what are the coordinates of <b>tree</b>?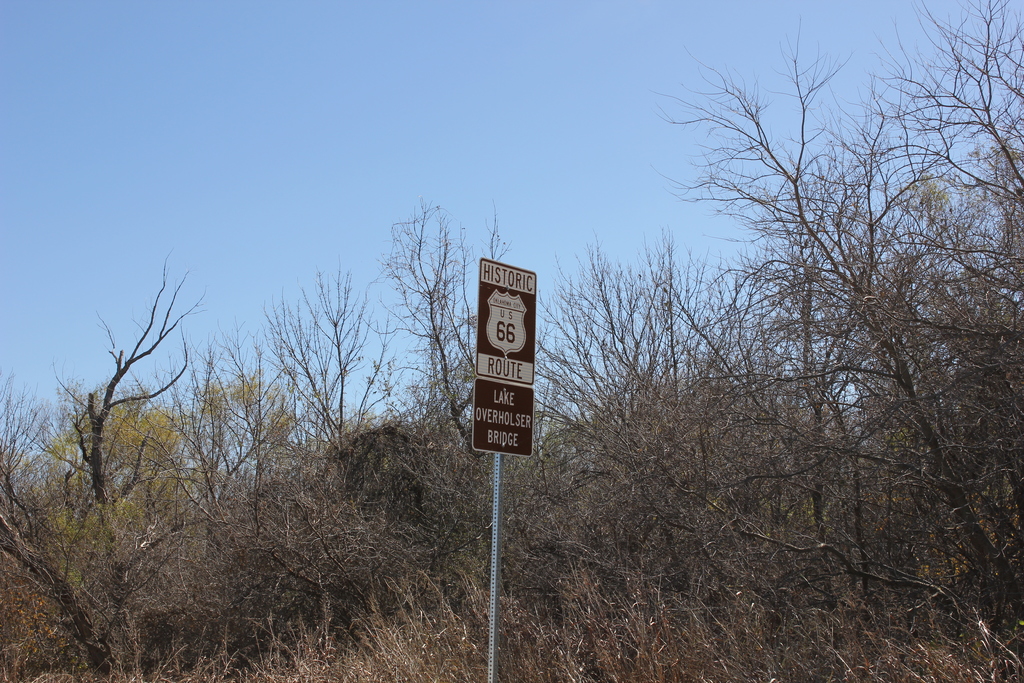
x1=675 y1=19 x2=971 y2=682.
